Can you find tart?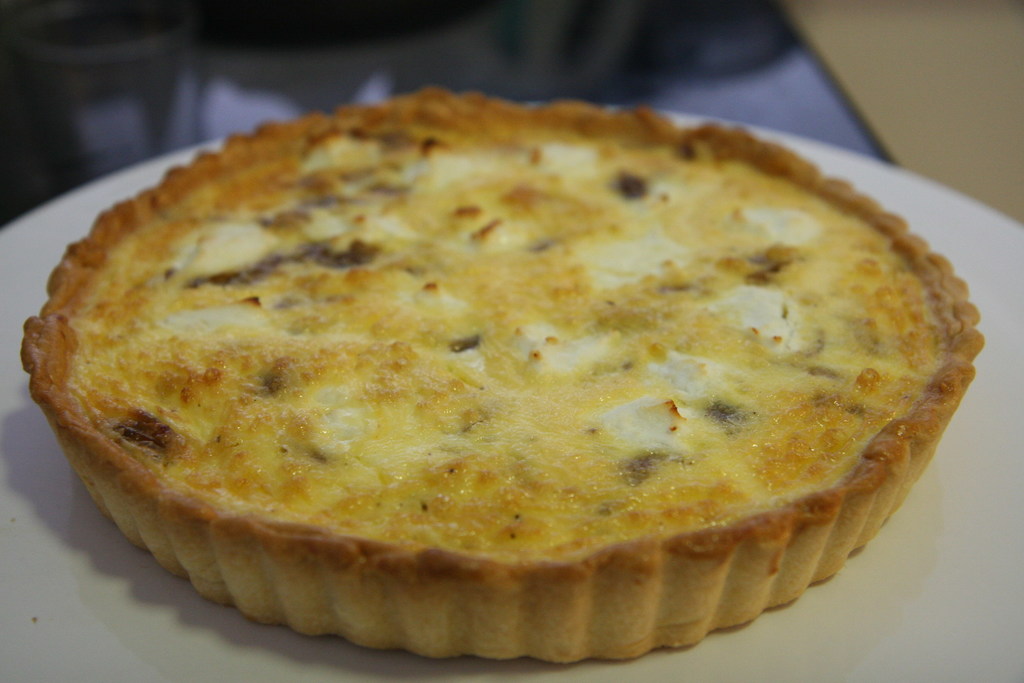
Yes, bounding box: [0, 135, 1001, 682].
